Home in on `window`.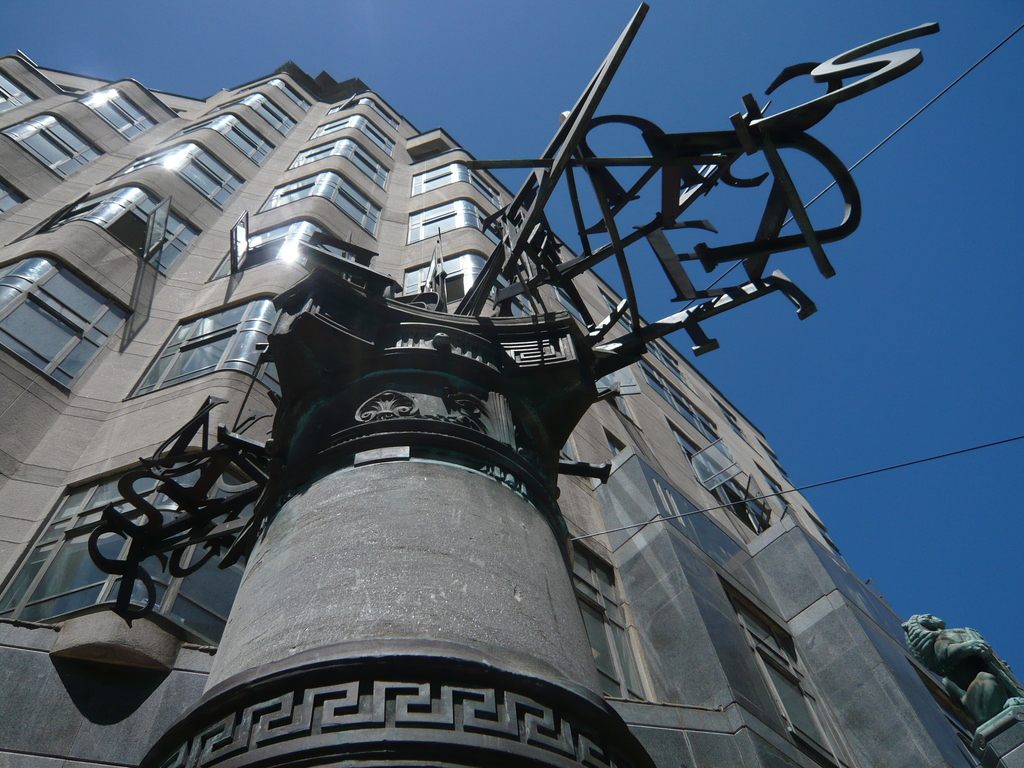
Homed in at (x1=406, y1=266, x2=541, y2=333).
